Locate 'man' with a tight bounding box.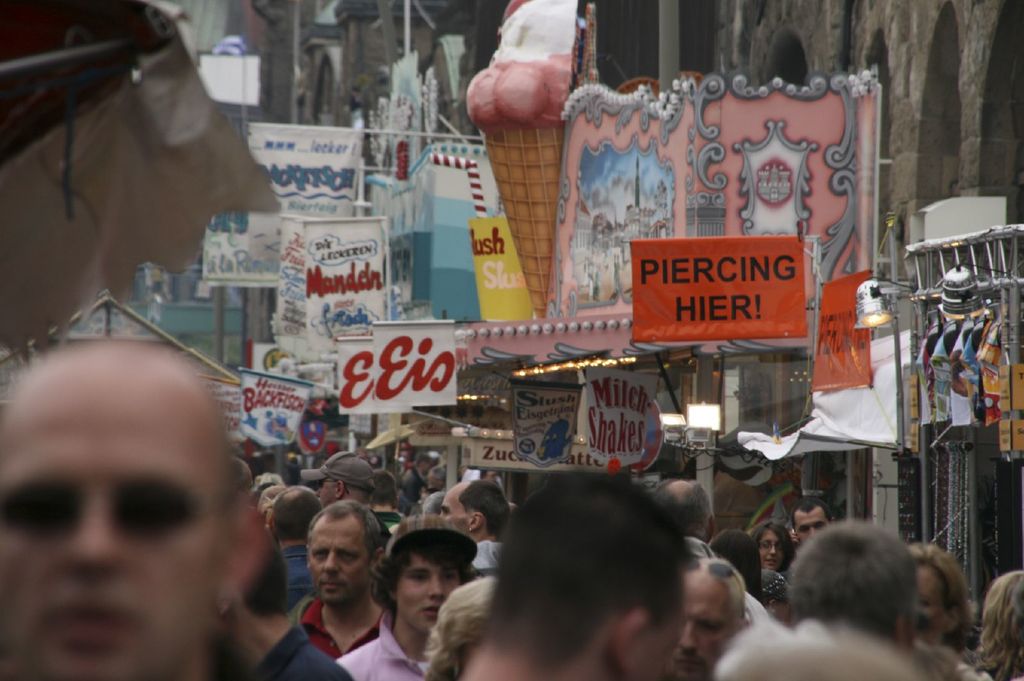
Rect(435, 481, 515, 572).
